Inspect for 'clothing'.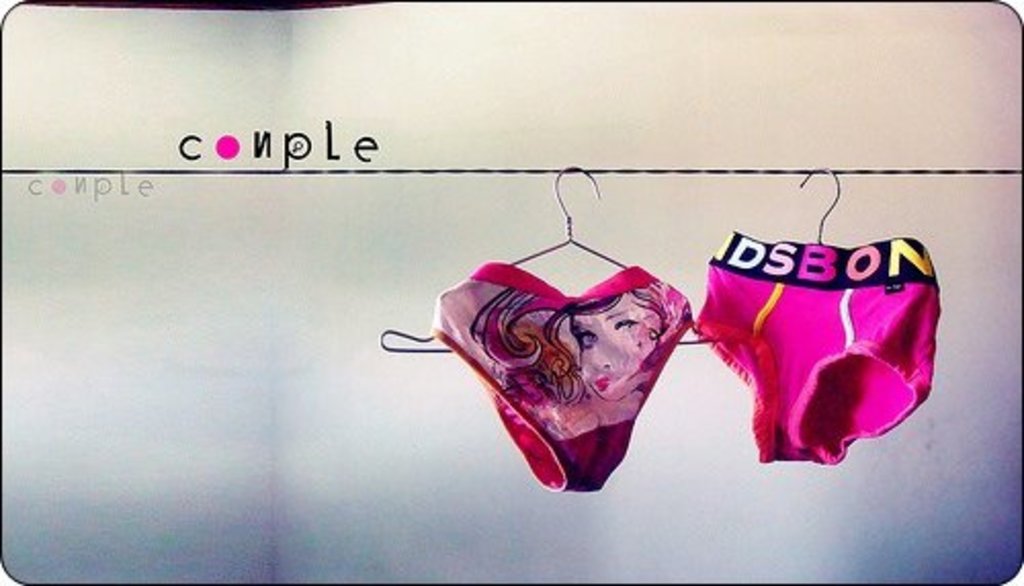
Inspection: [left=698, top=232, right=932, bottom=461].
